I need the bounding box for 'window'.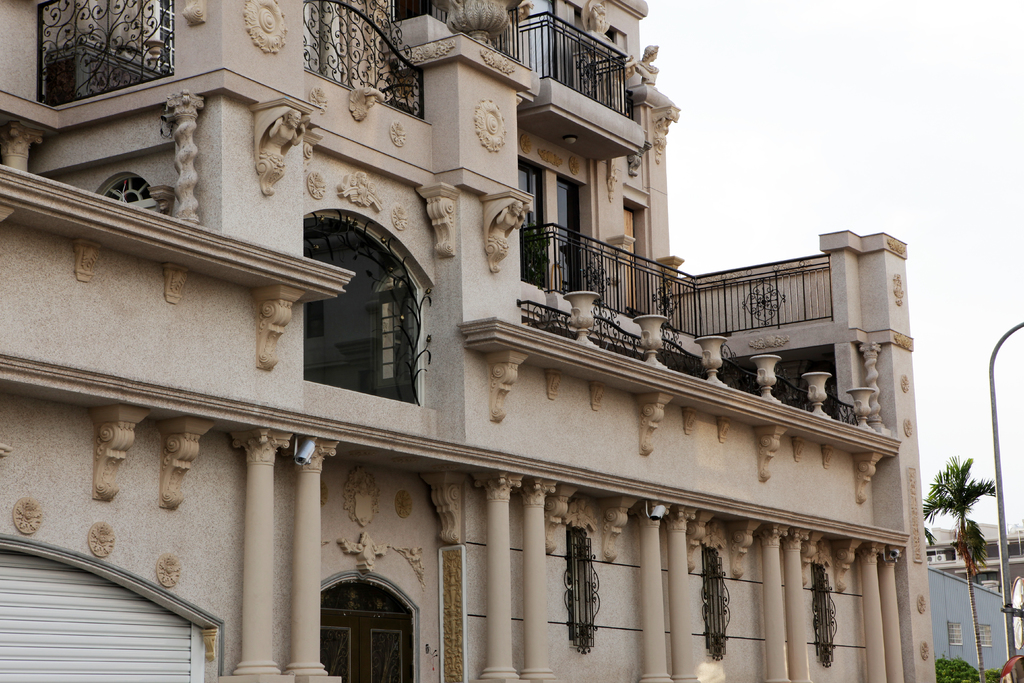
Here it is: <region>555, 177, 582, 296</region>.
